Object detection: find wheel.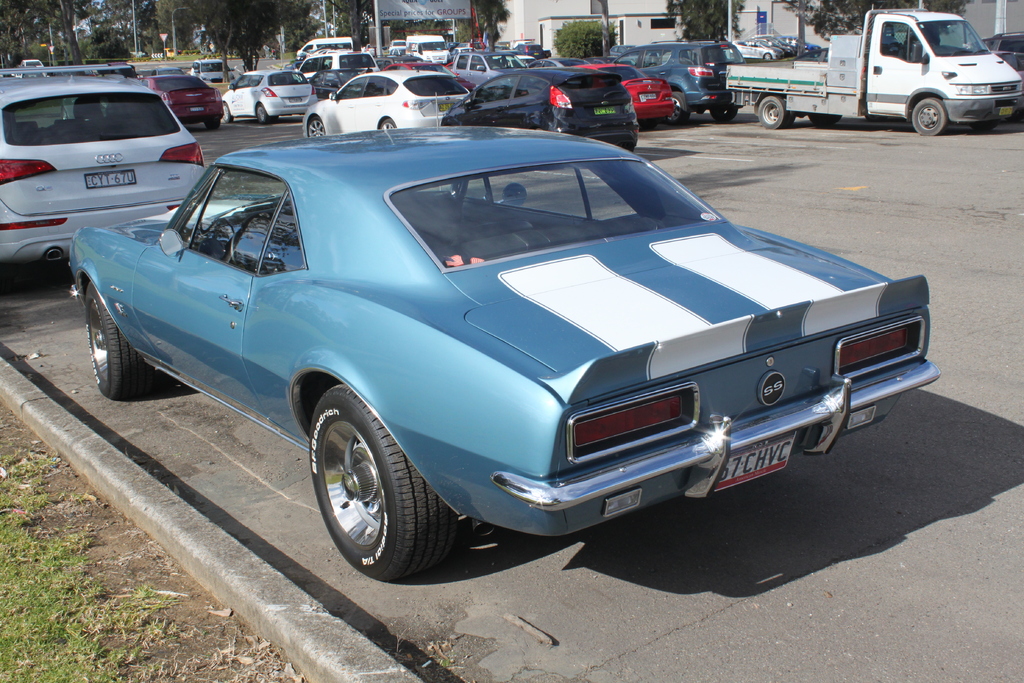
<box>706,103,740,124</box>.
